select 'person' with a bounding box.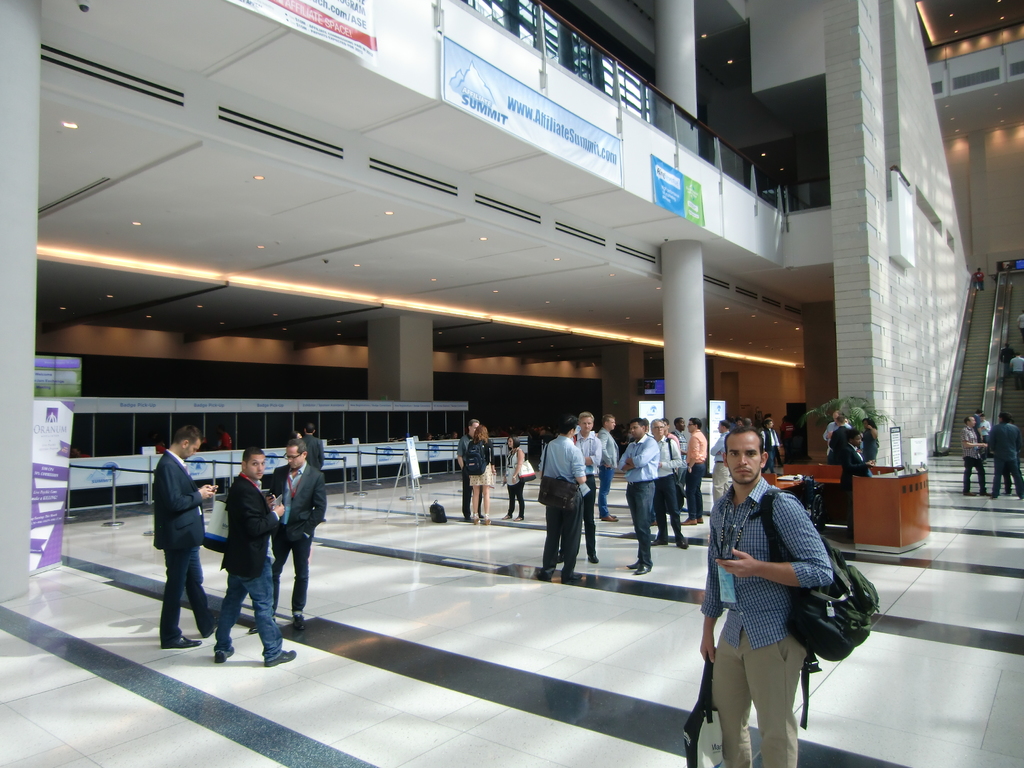
bbox=[617, 420, 655, 577].
